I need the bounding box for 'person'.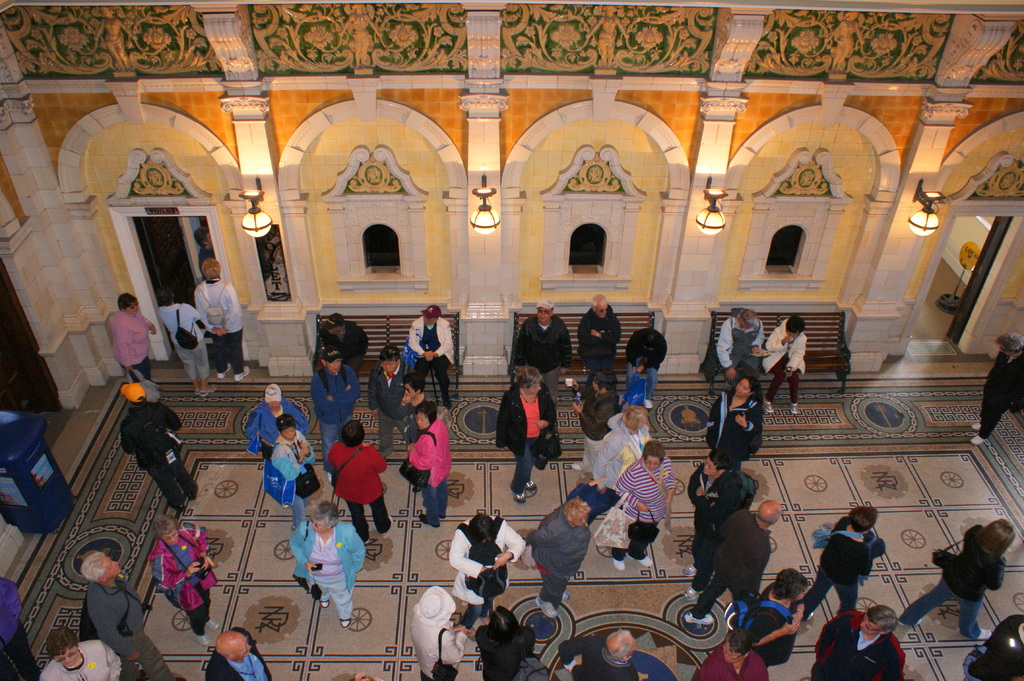
Here it is: <region>758, 312, 805, 419</region>.
